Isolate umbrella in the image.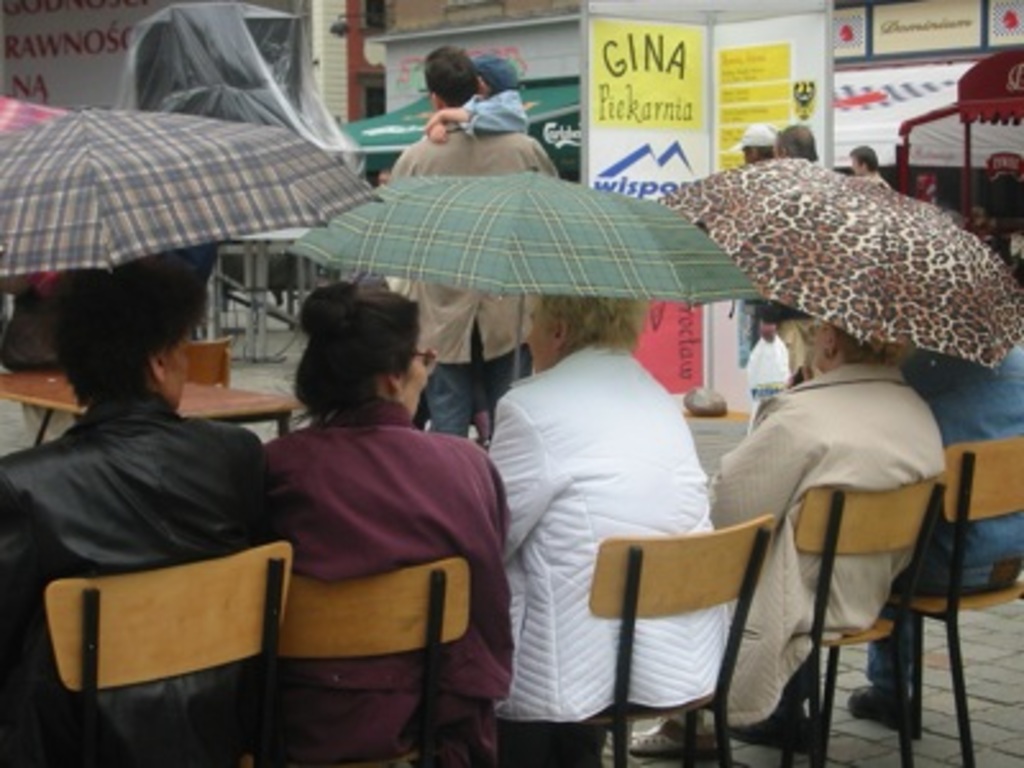
Isolated region: (left=0, top=105, right=379, bottom=279).
